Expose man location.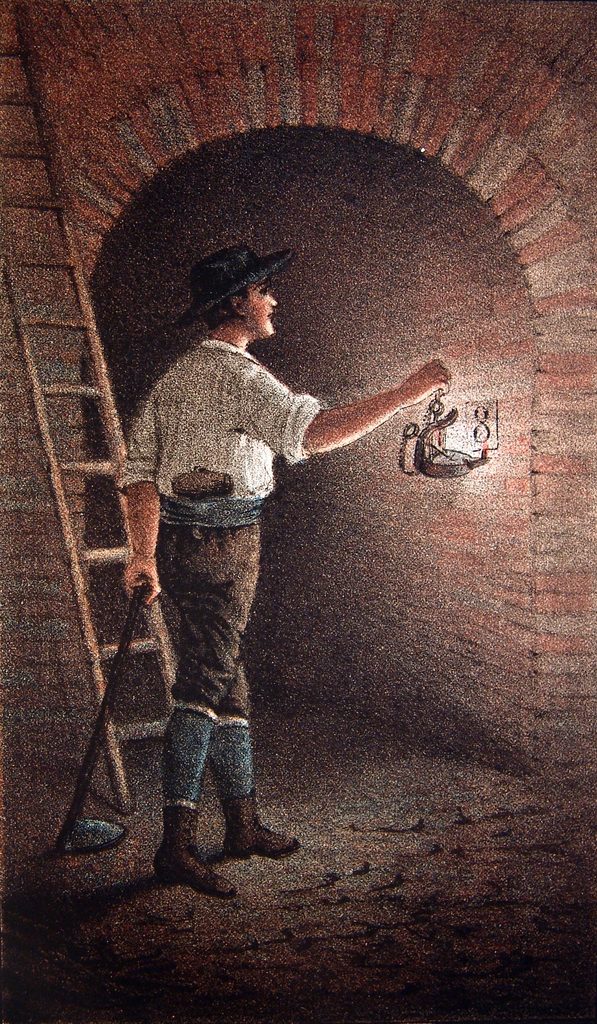
Exposed at <region>86, 217, 448, 815</region>.
